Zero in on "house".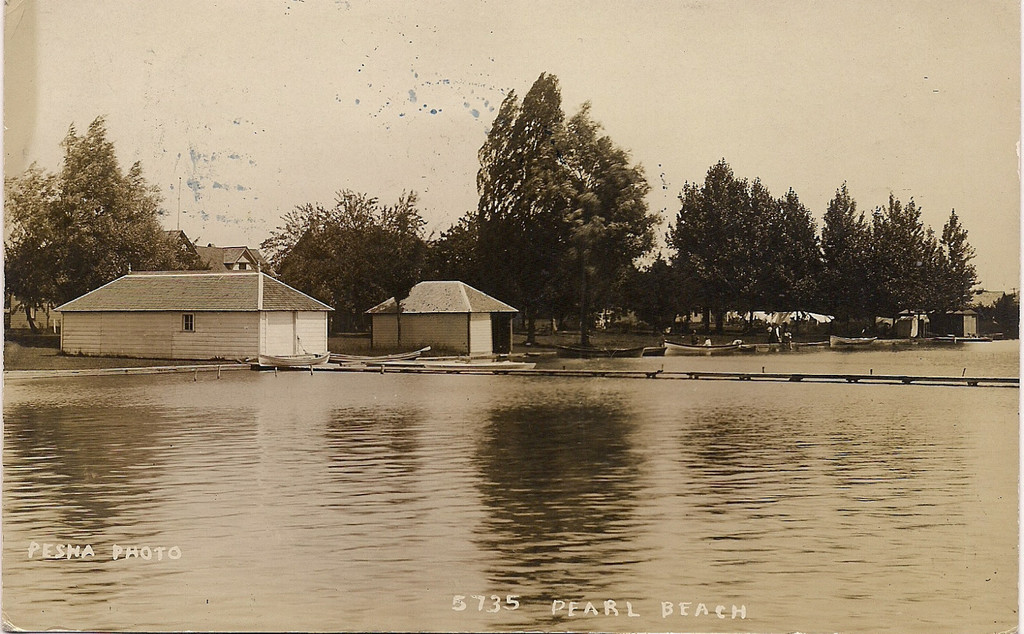
Zeroed in: 893, 313, 931, 340.
